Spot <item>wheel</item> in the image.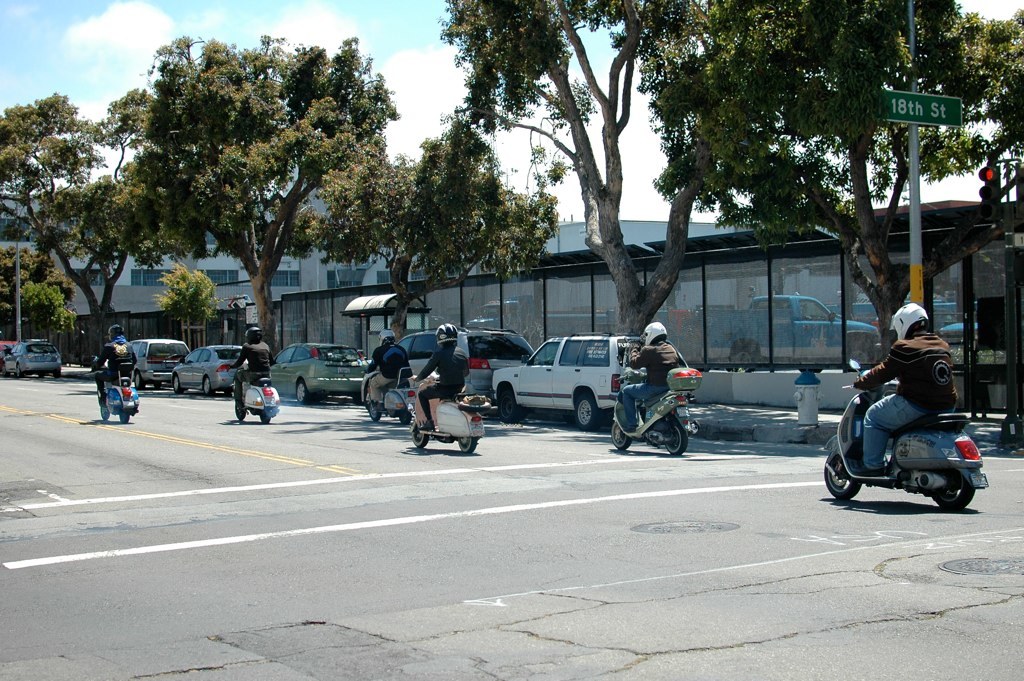
<item>wheel</item> found at <box>15,364,23,377</box>.
